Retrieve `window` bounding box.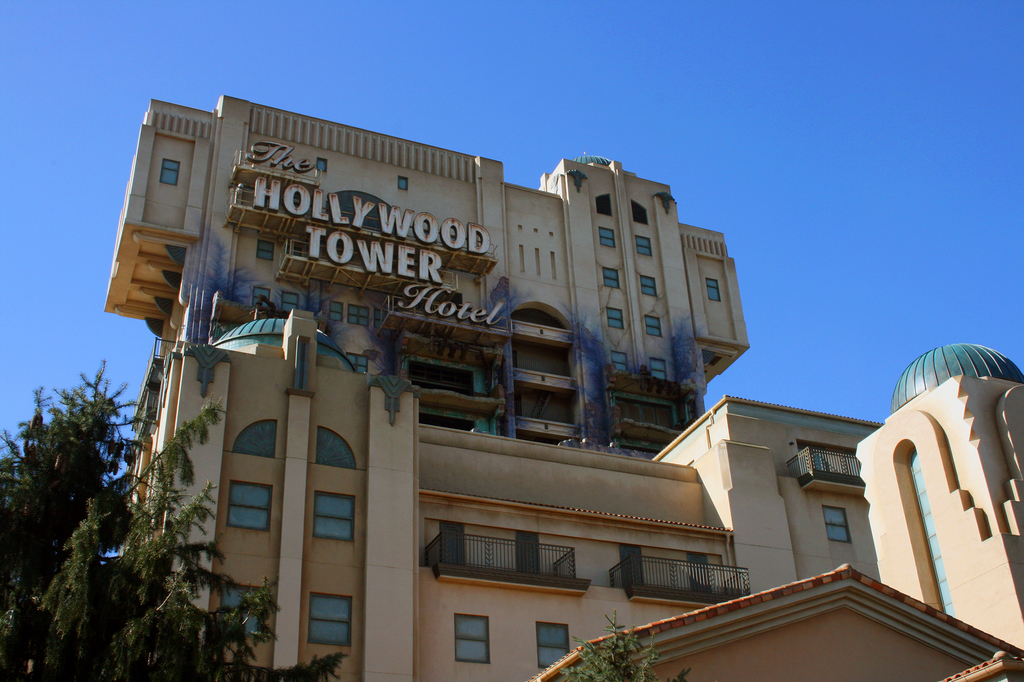
Bounding box: box=[349, 303, 366, 326].
